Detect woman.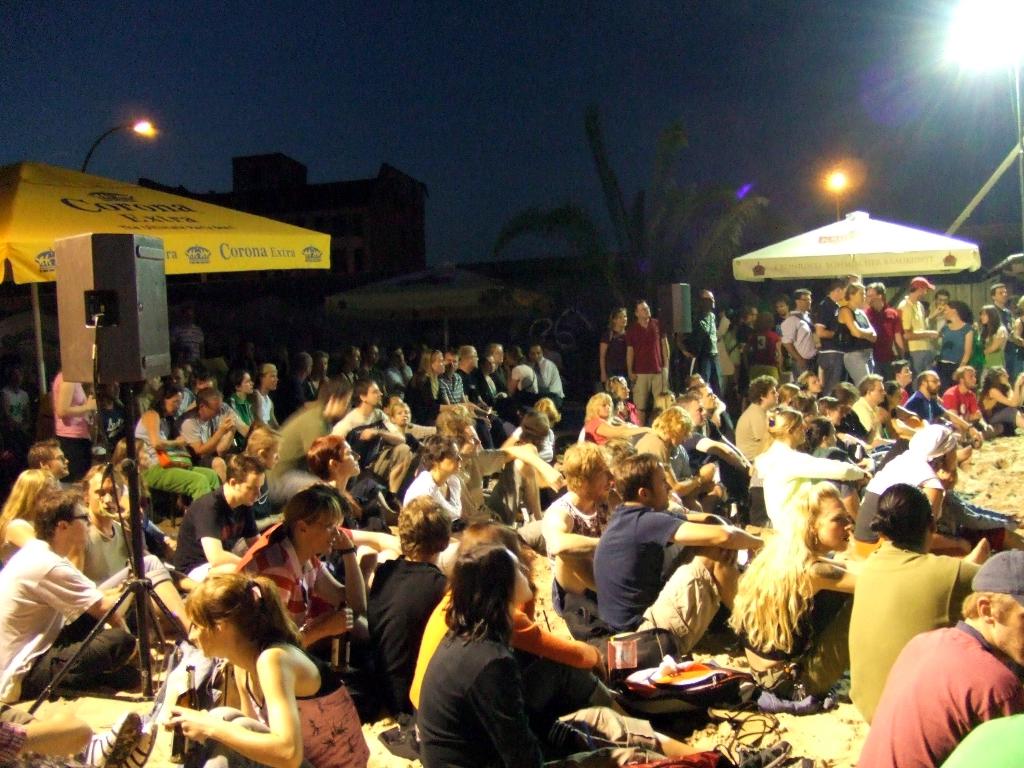
Detected at 838/285/878/383.
